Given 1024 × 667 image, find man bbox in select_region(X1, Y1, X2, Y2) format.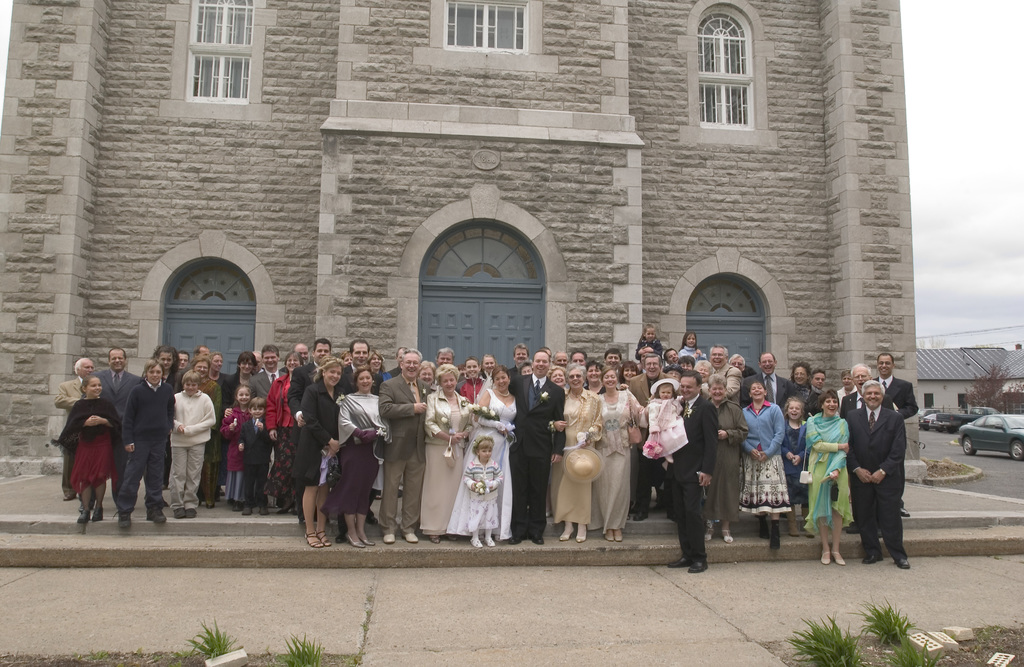
select_region(729, 351, 749, 375).
